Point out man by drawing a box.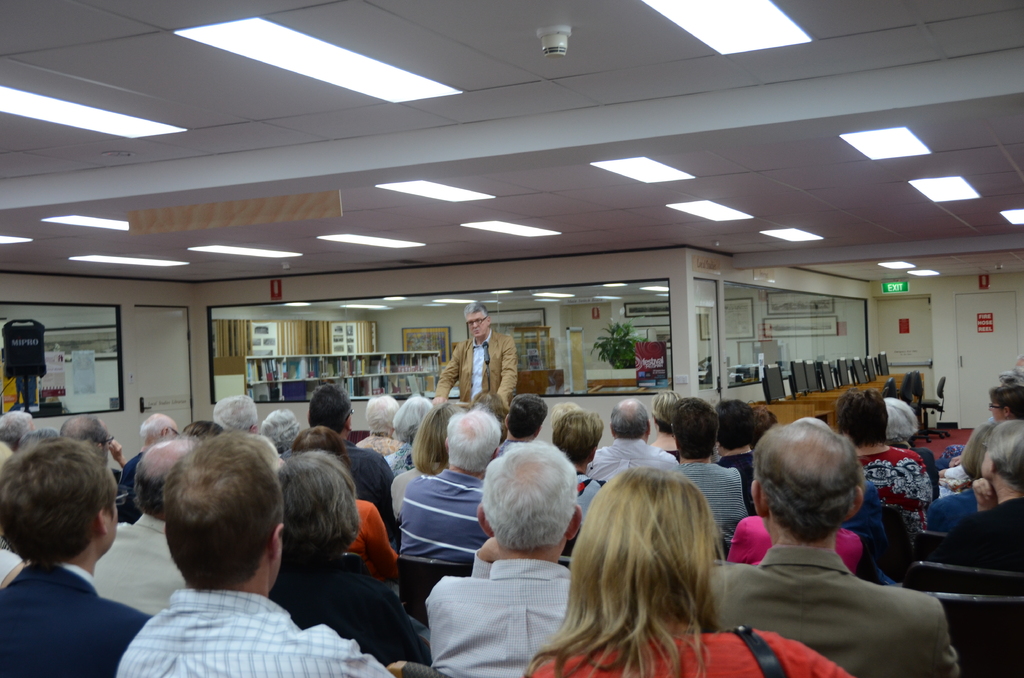
select_region(282, 383, 397, 537).
